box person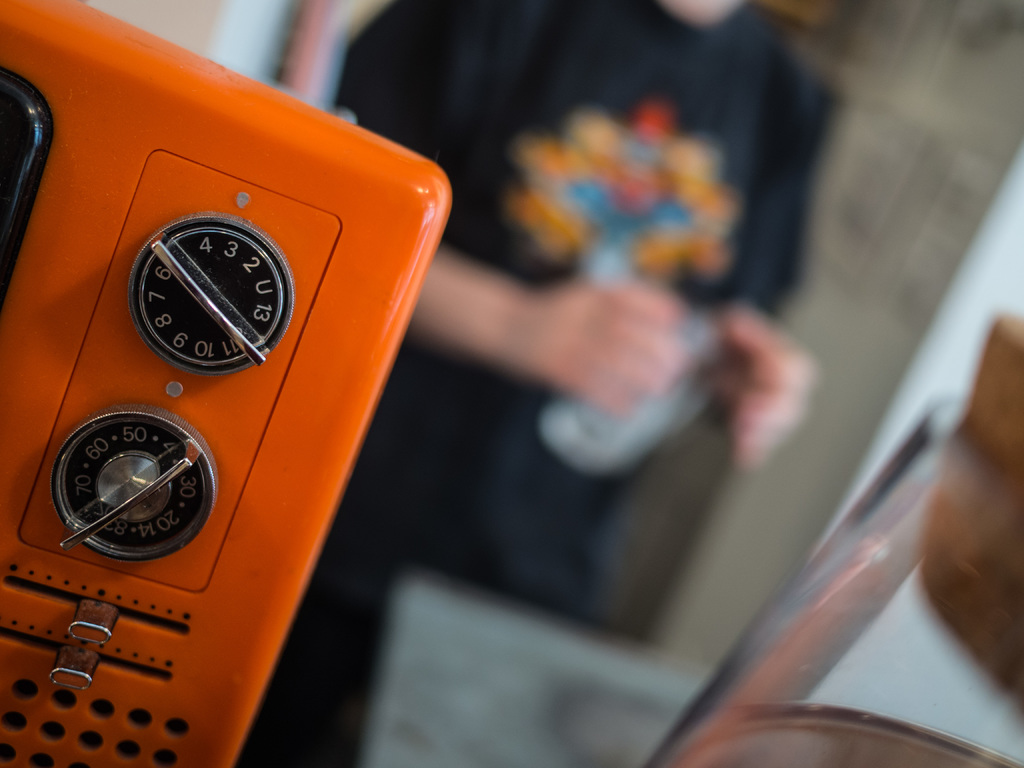
<box>232,0,851,767</box>
